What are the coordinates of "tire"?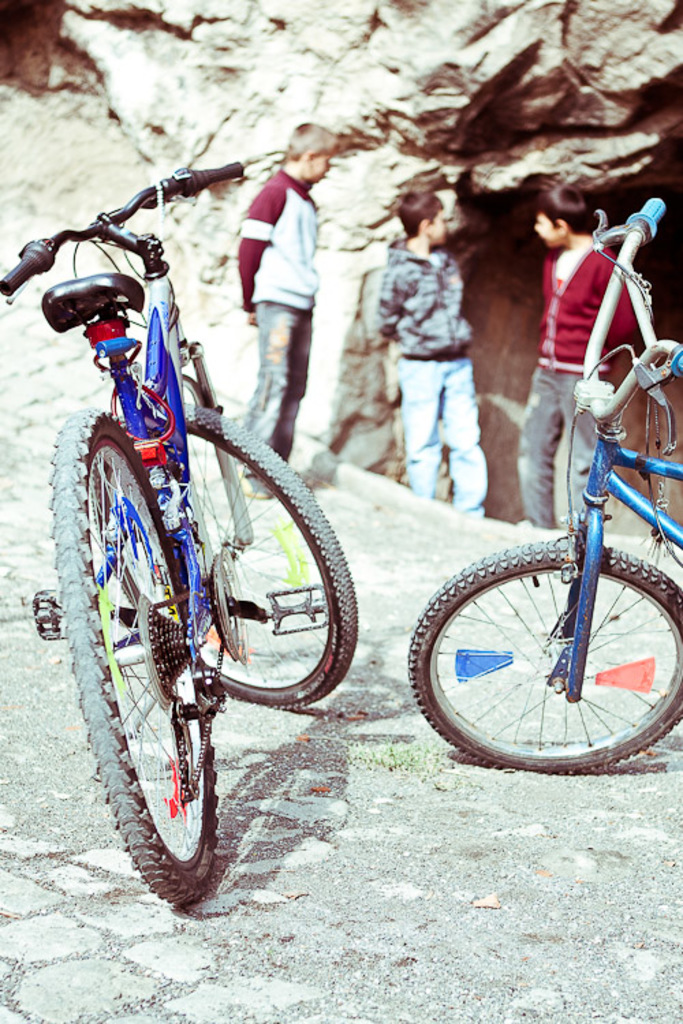
46 408 216 911.
